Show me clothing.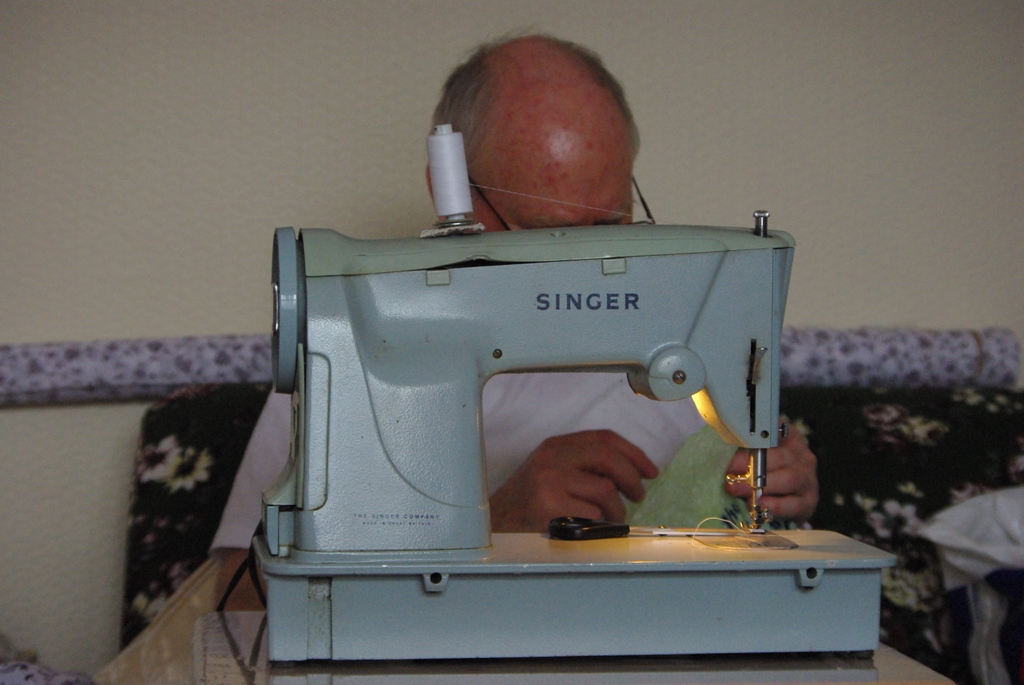
clothing is here: crop(915, 480, 1023, 594).
